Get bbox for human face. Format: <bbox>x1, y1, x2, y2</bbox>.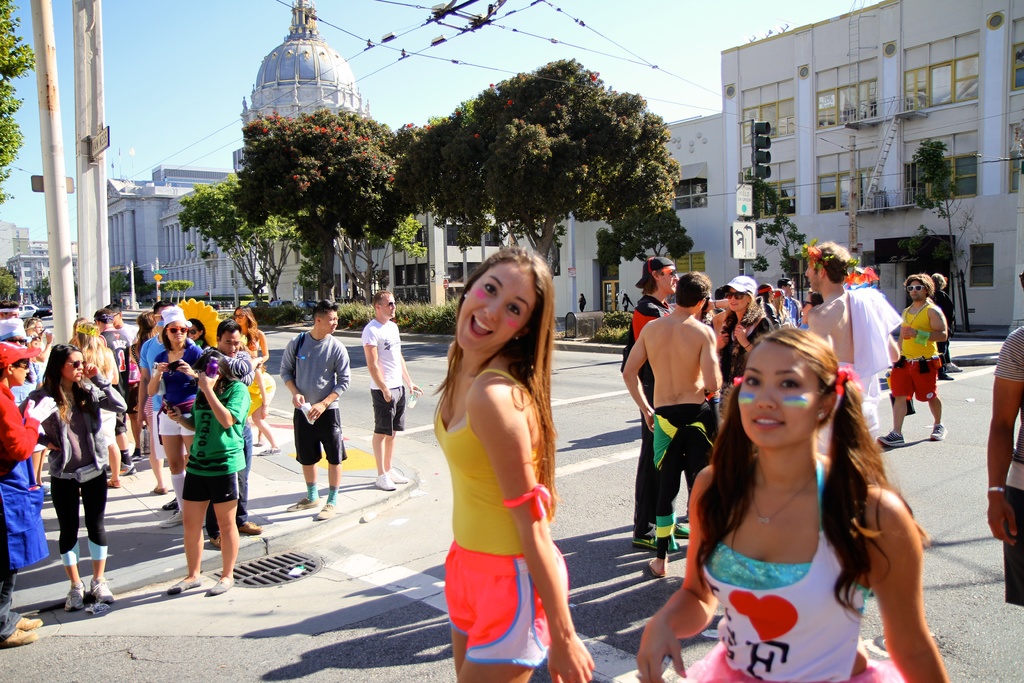
<bbox>15, 360, 29, 386</bbox>.
